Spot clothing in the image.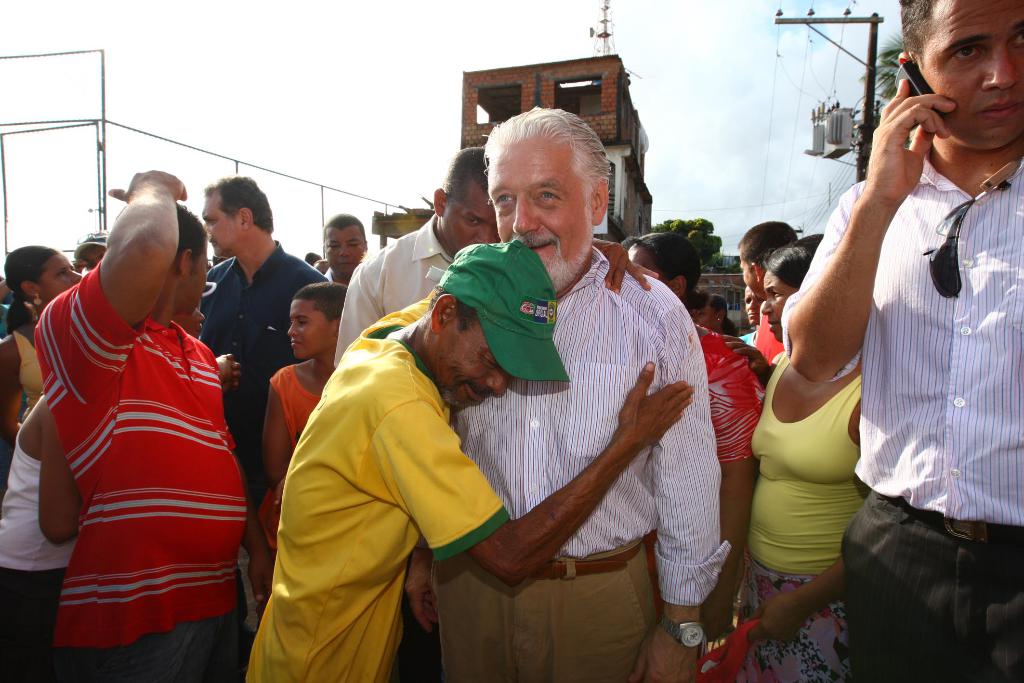
clothing found at {"x1": 264, "y1": 362, "x2": 324, "y2": 549}.
